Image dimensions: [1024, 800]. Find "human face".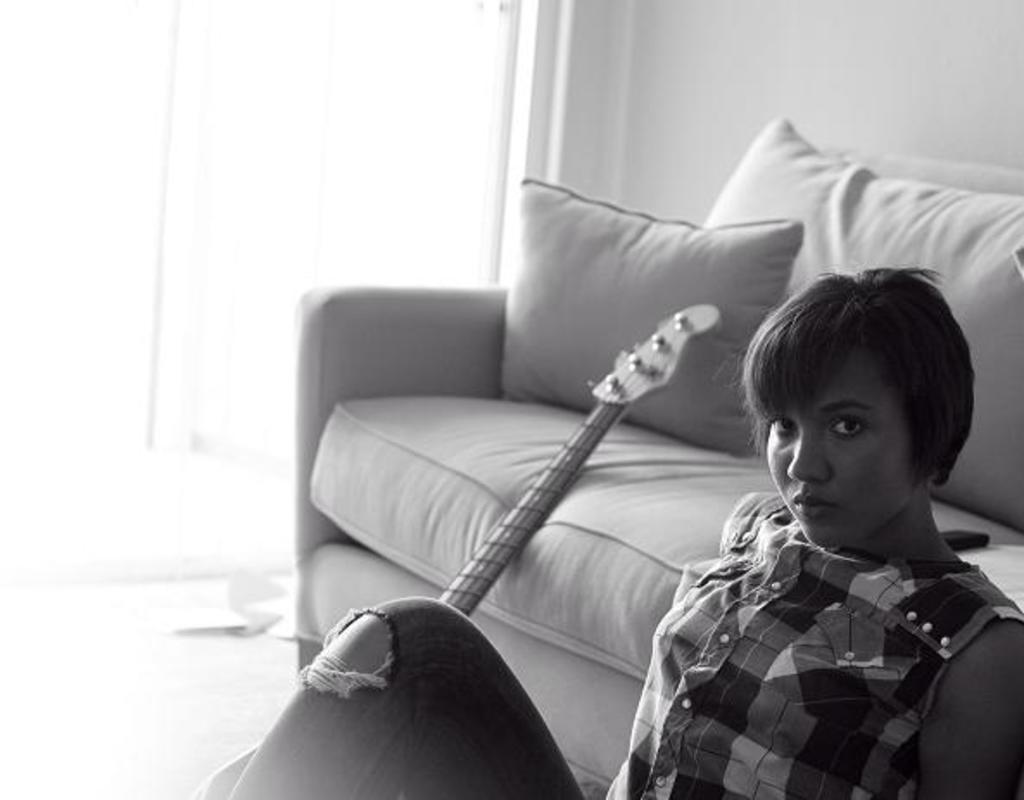
region(763, 342, 913, 541).
